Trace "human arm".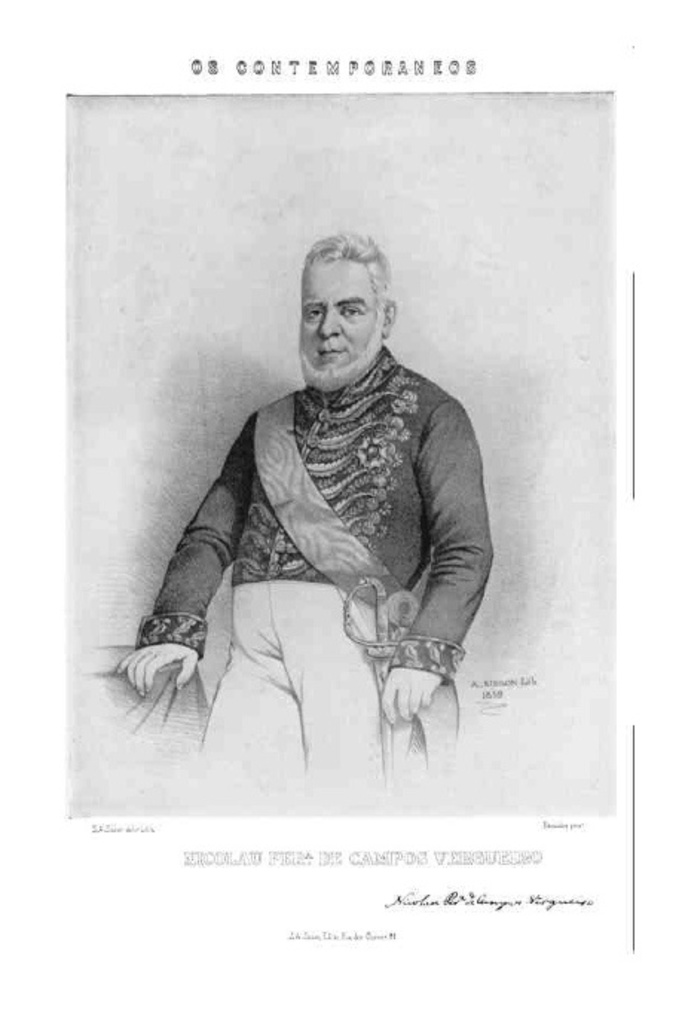
Traced to (x1=131, y1=480, x2=251, y2=739).
